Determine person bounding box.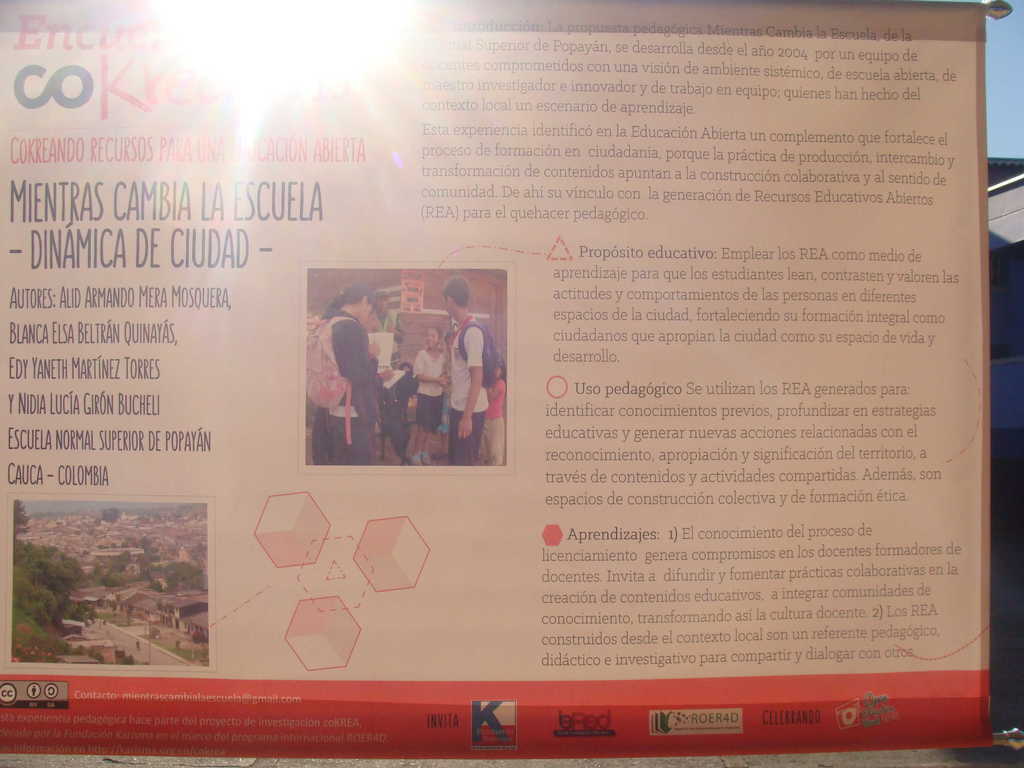
Determined: (447, 274, 490, 465).
